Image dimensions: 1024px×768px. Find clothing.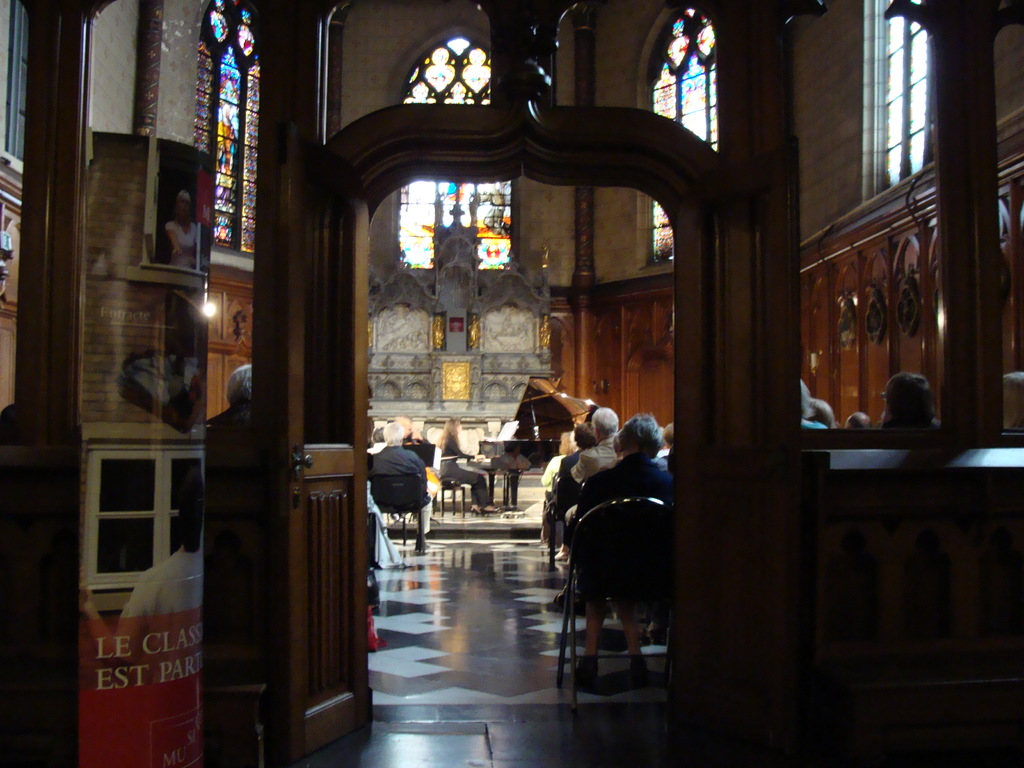
box(575, 434, 639, 488).
